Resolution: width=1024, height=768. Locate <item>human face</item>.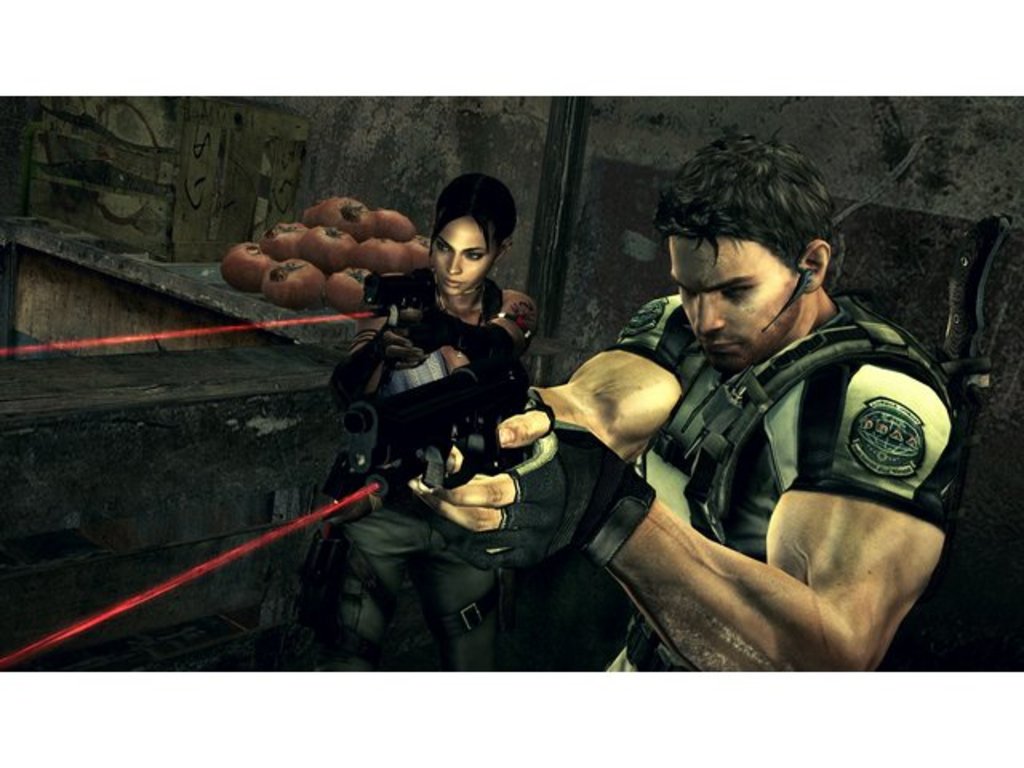
select_region(669, 240, 802, 373).
